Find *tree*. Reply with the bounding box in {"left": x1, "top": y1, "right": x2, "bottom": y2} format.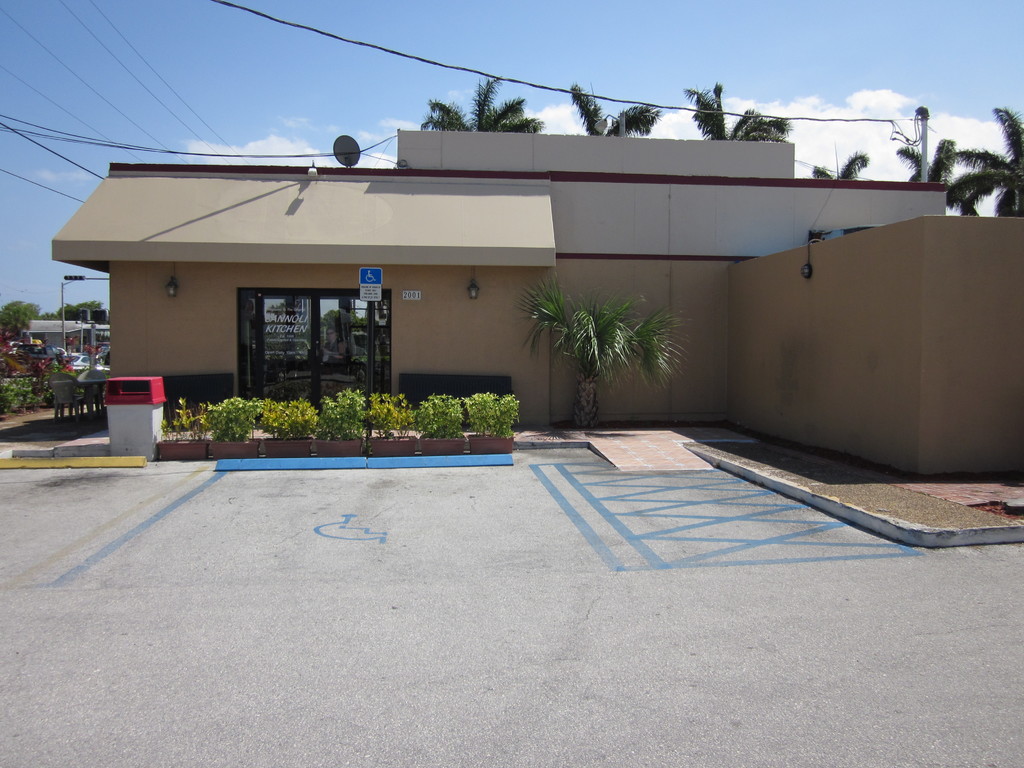
{"left": 573, "top": 86, "right": 658, "bottom": 141}.
